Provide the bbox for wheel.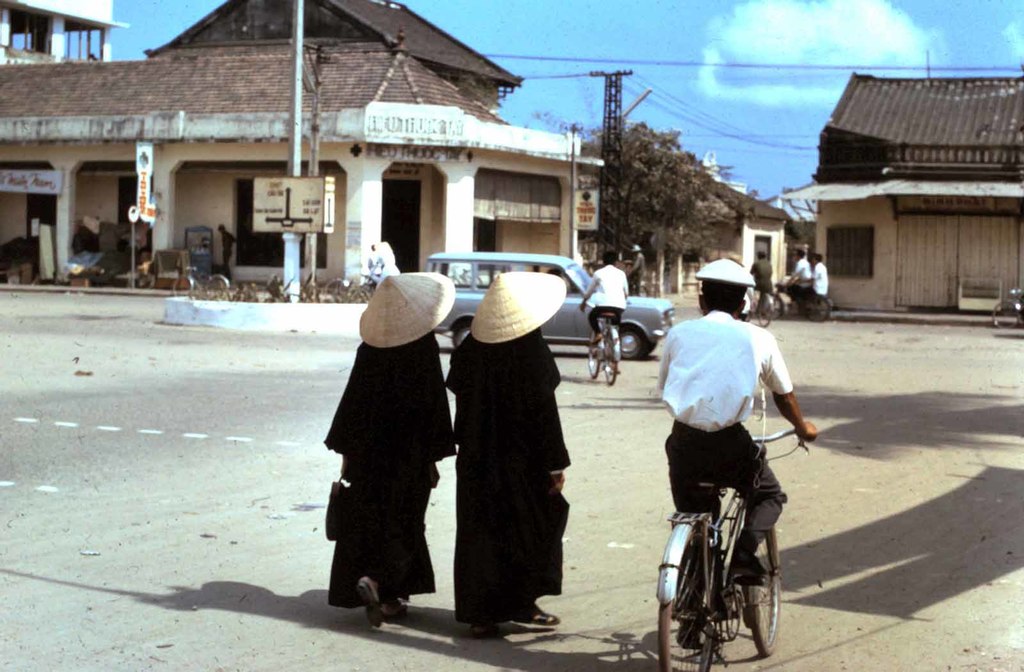
[left=447, top=321, right=480, bottom=350].
